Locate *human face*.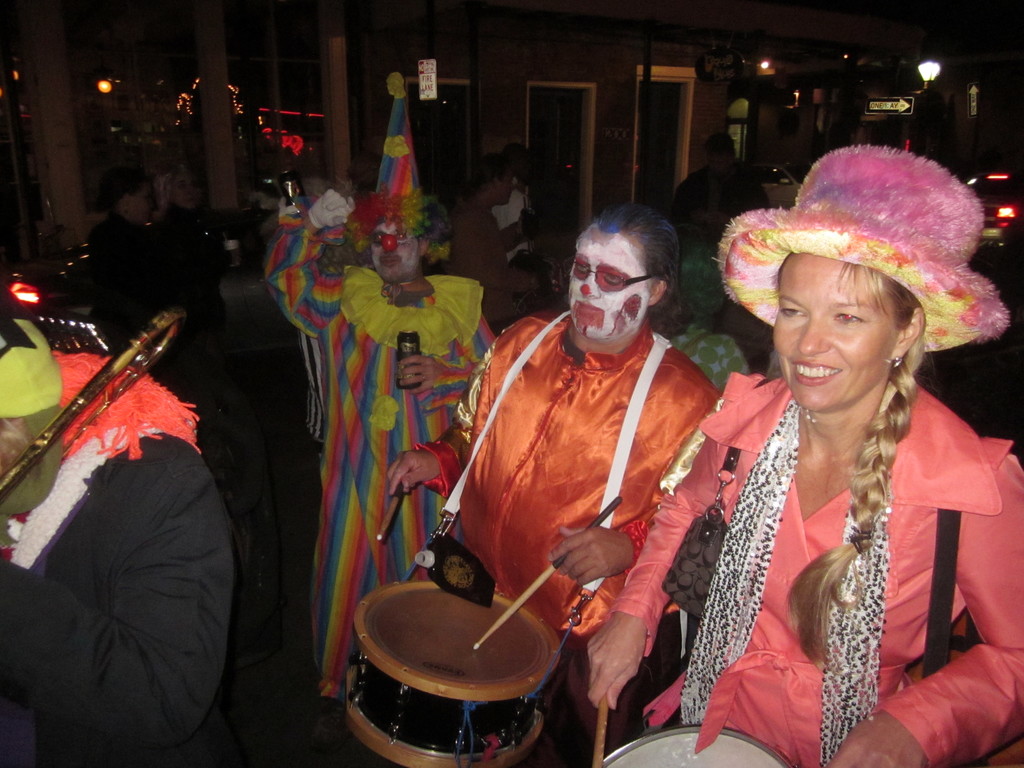
Bounding box: 499/173/515/208.
